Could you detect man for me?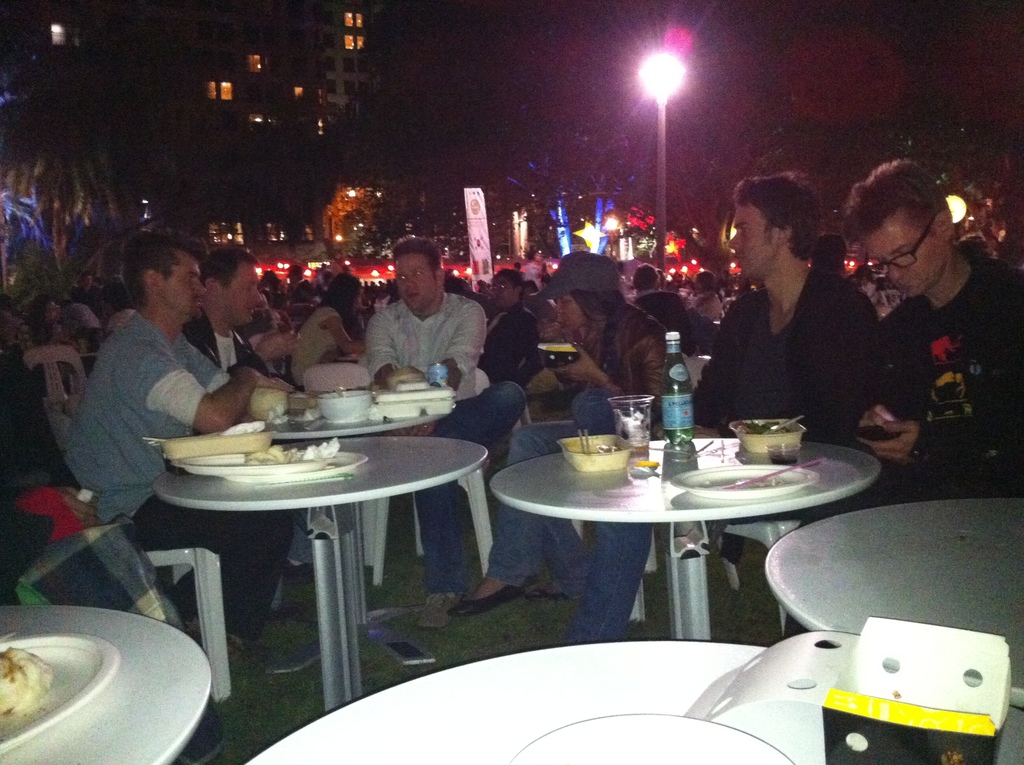
Detection result: 477, 269, 532, 383.
